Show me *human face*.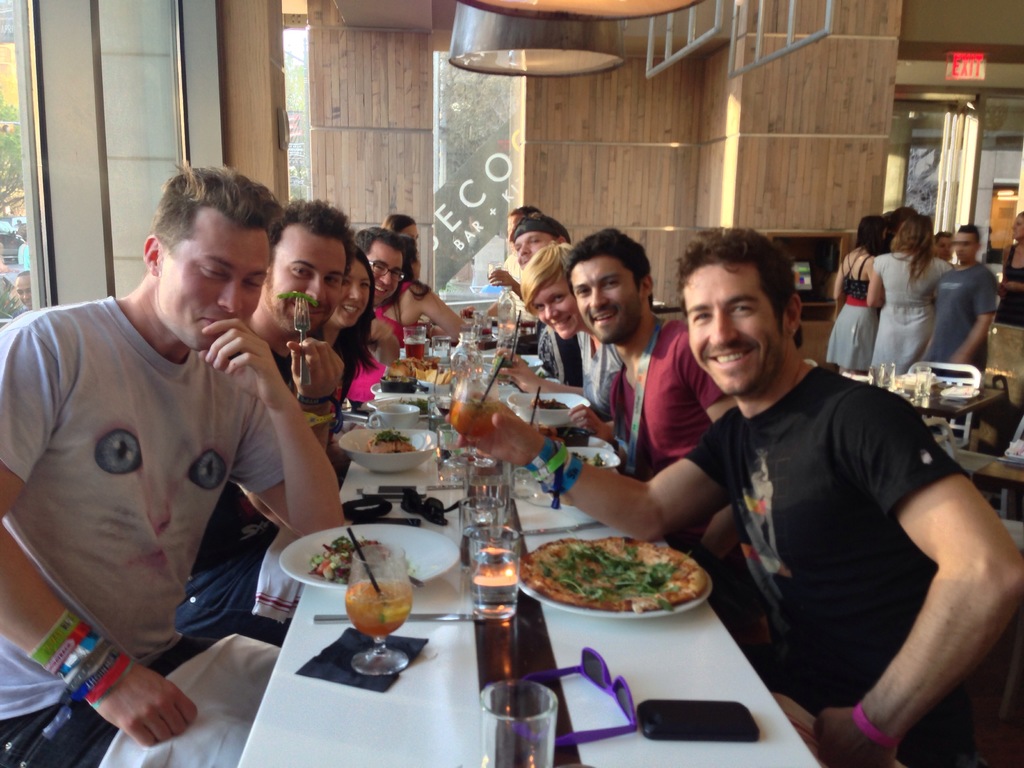
*human face* is here: detection(369, 246, 411, 311).
